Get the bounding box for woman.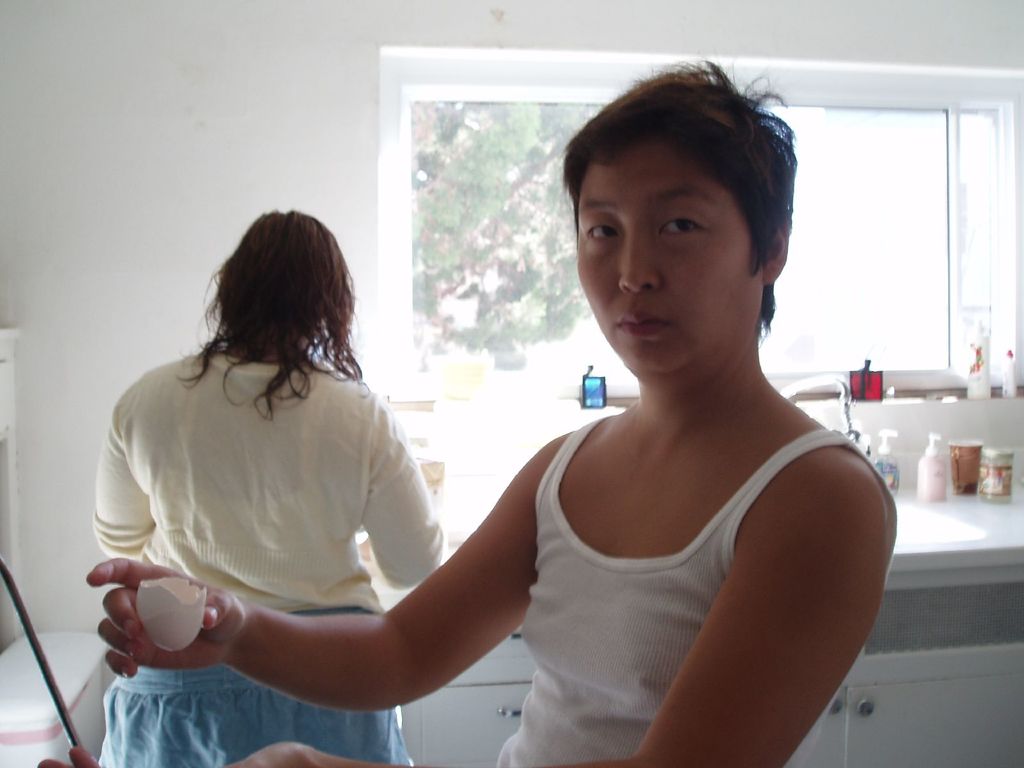
rect(98, 209, 444, 767).
